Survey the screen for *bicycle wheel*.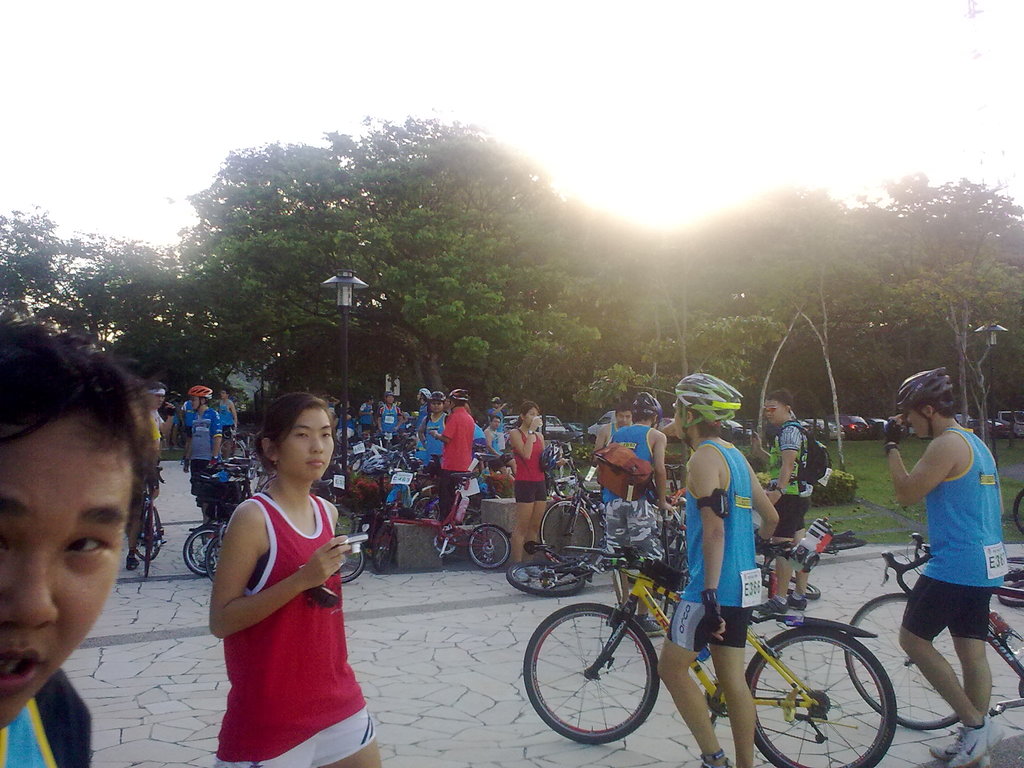
Survey found: [x1=541, y1=498, x2=592, y2=566].
